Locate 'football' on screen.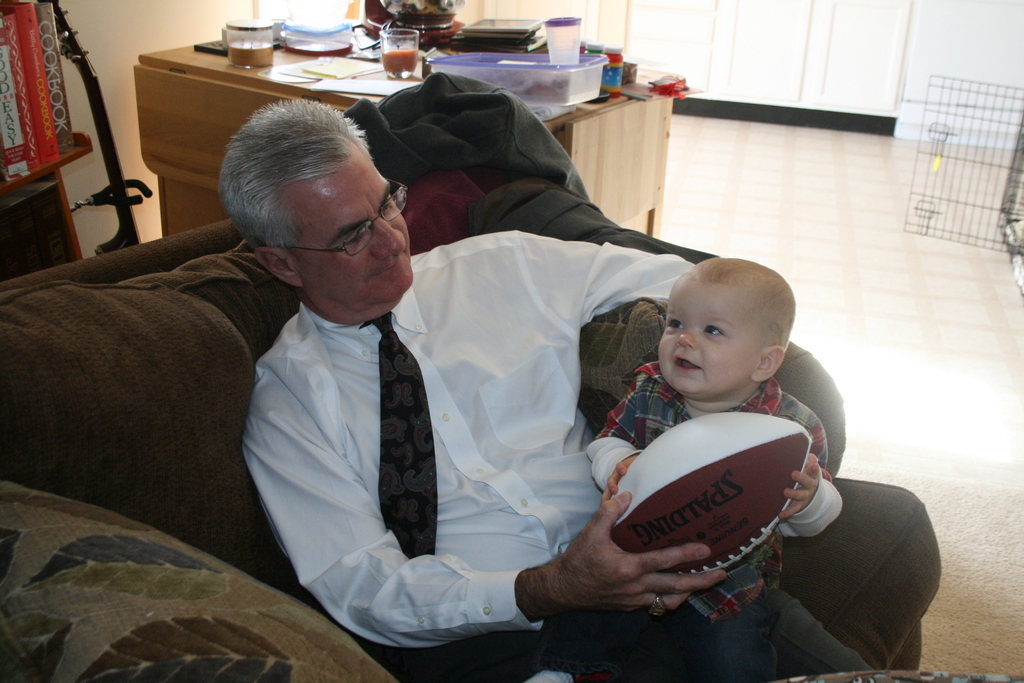
On screen at 611 413 812 580.
